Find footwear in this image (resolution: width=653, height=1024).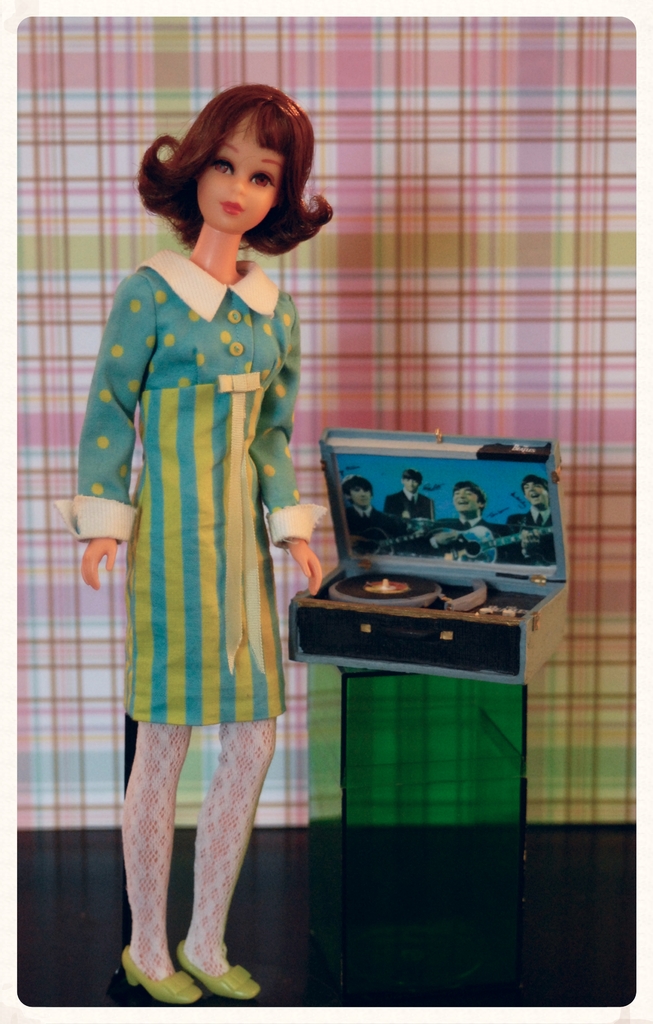
(174, 934, 261, 1005).
